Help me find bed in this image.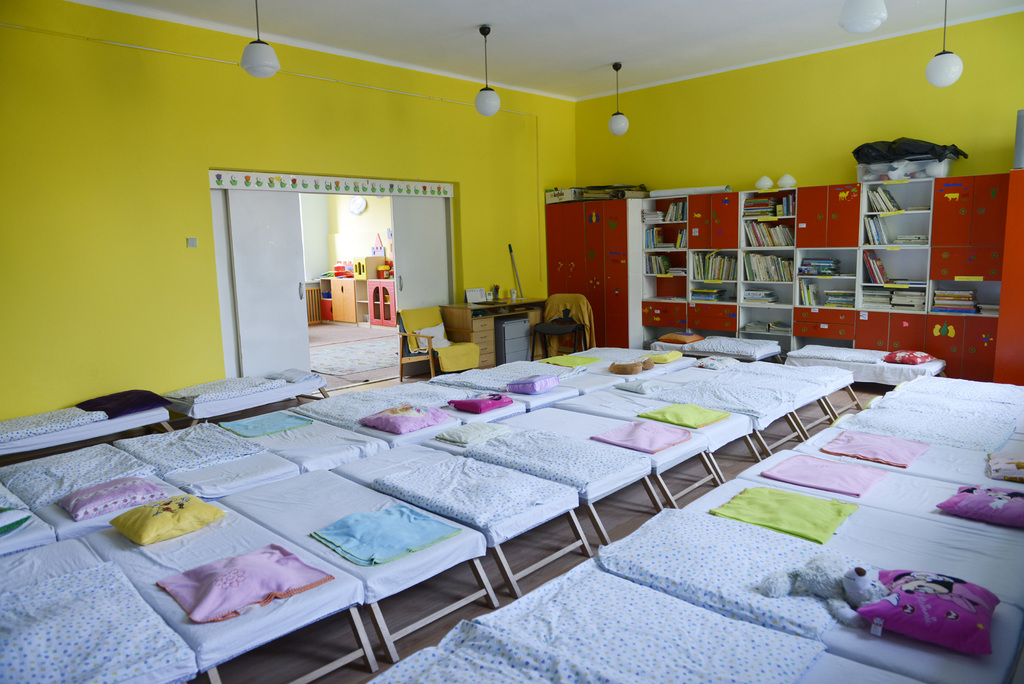
Found it: crop(196, 467, 492, 660).
